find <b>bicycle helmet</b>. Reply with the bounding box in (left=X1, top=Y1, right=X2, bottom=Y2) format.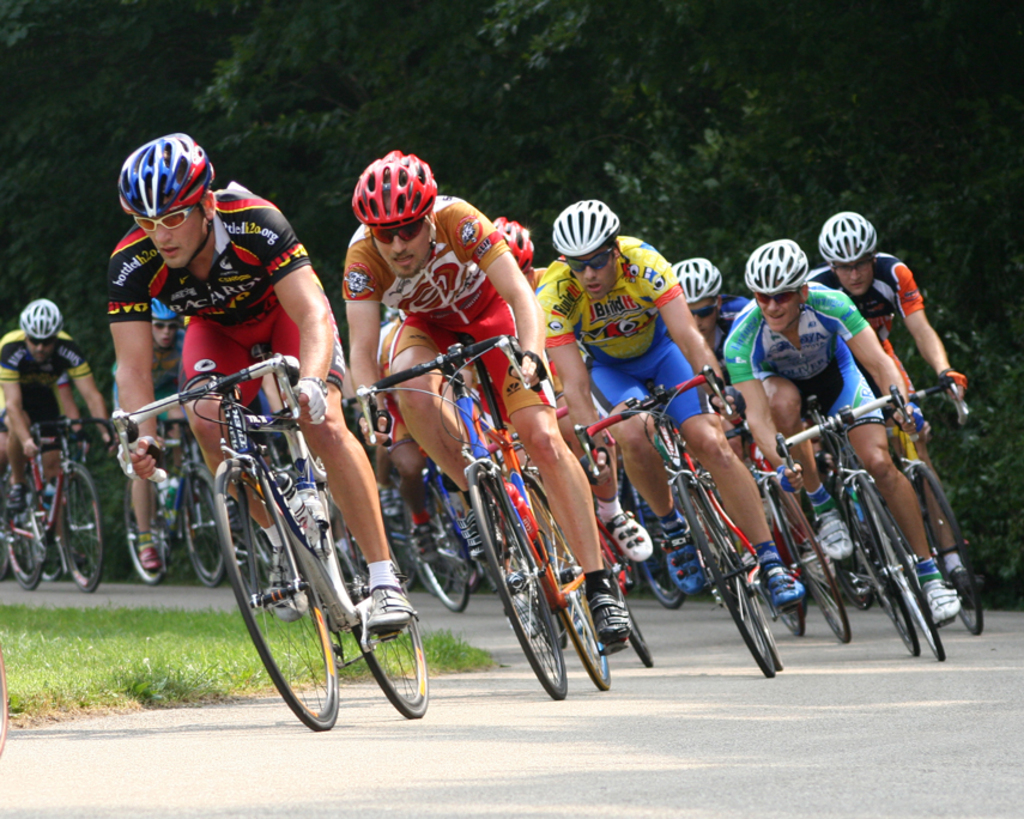
(left=119, top=129, right=217, bottom=216).
